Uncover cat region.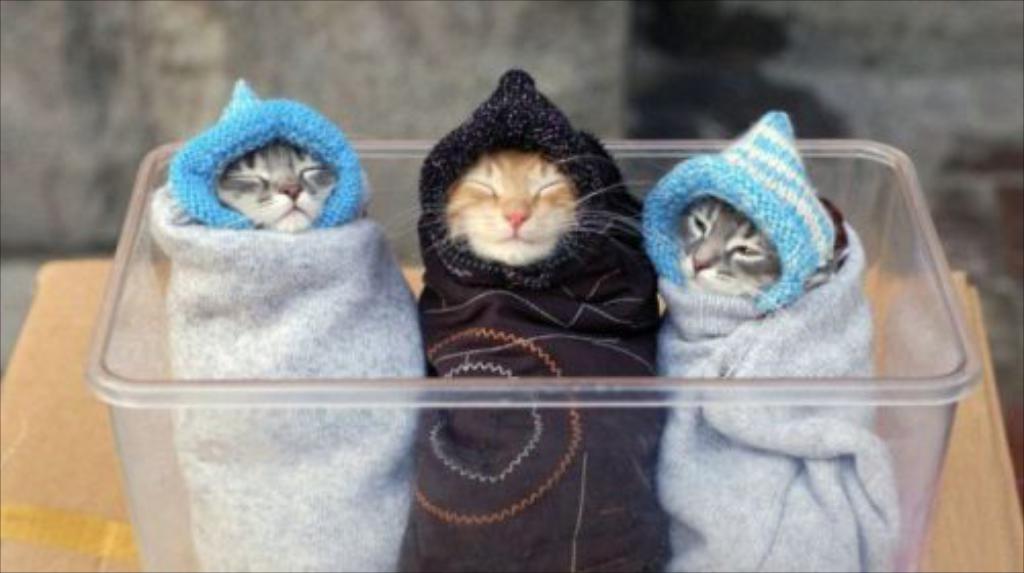
Uncovered: bbox(680, 199, 803, 321).
